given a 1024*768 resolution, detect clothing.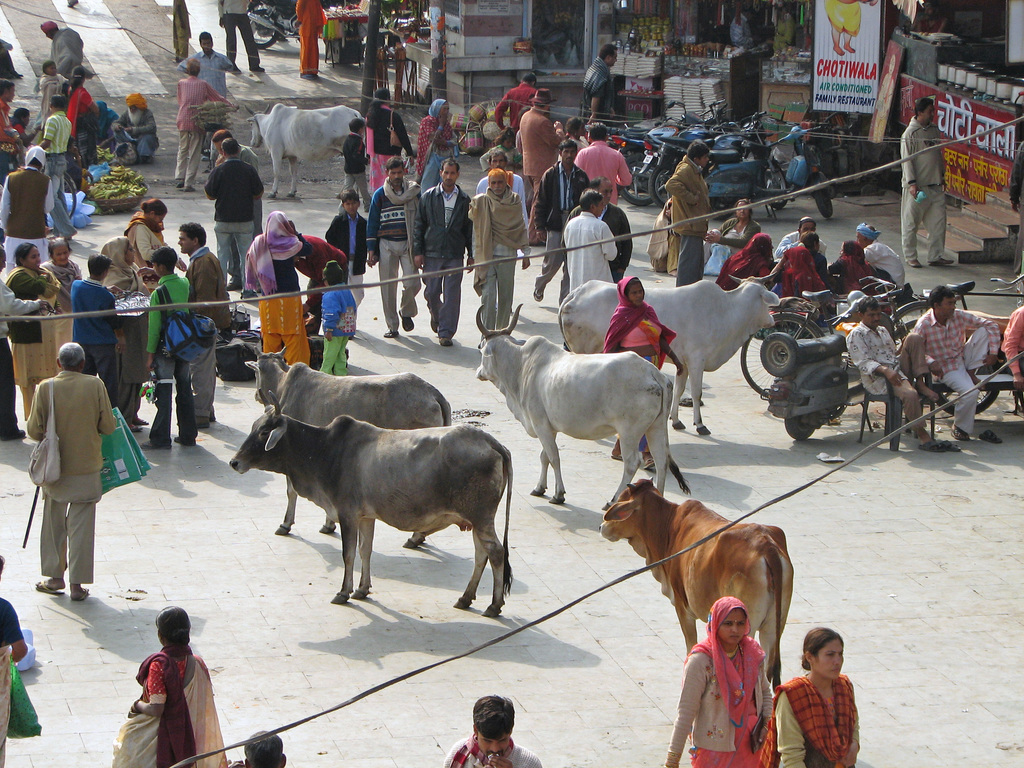
17, 339, 127, 593.
